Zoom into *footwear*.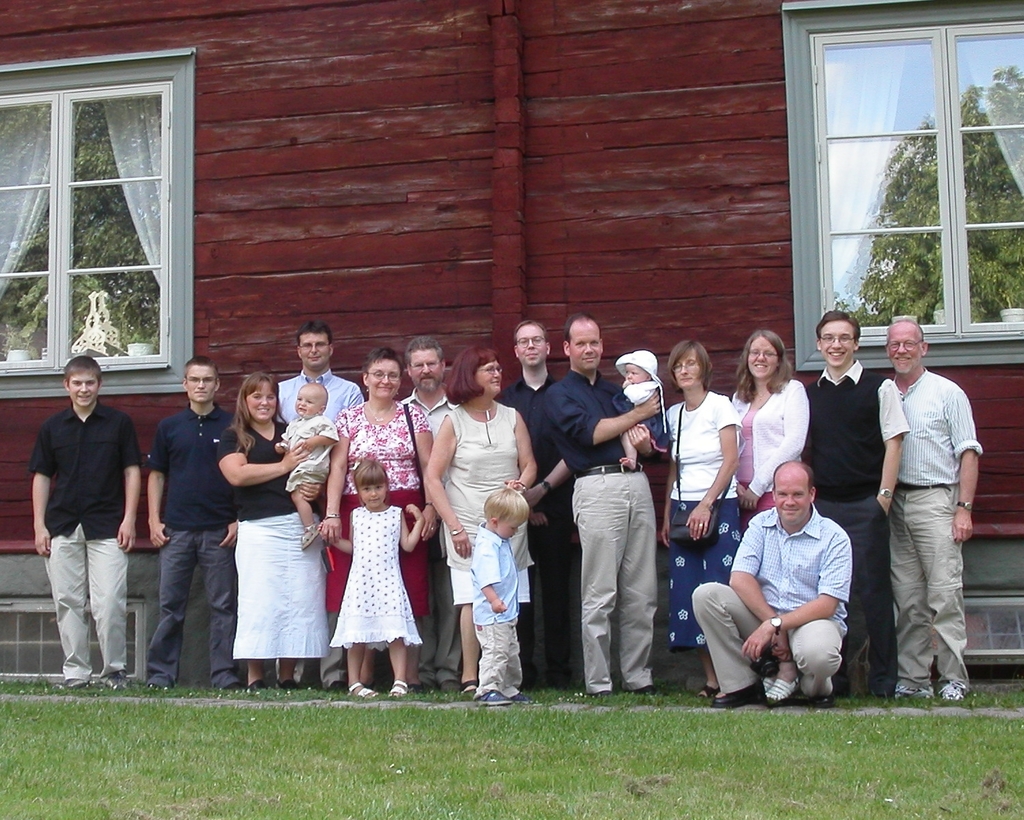
Zoom target: <box>387,679,410,697</box>.
